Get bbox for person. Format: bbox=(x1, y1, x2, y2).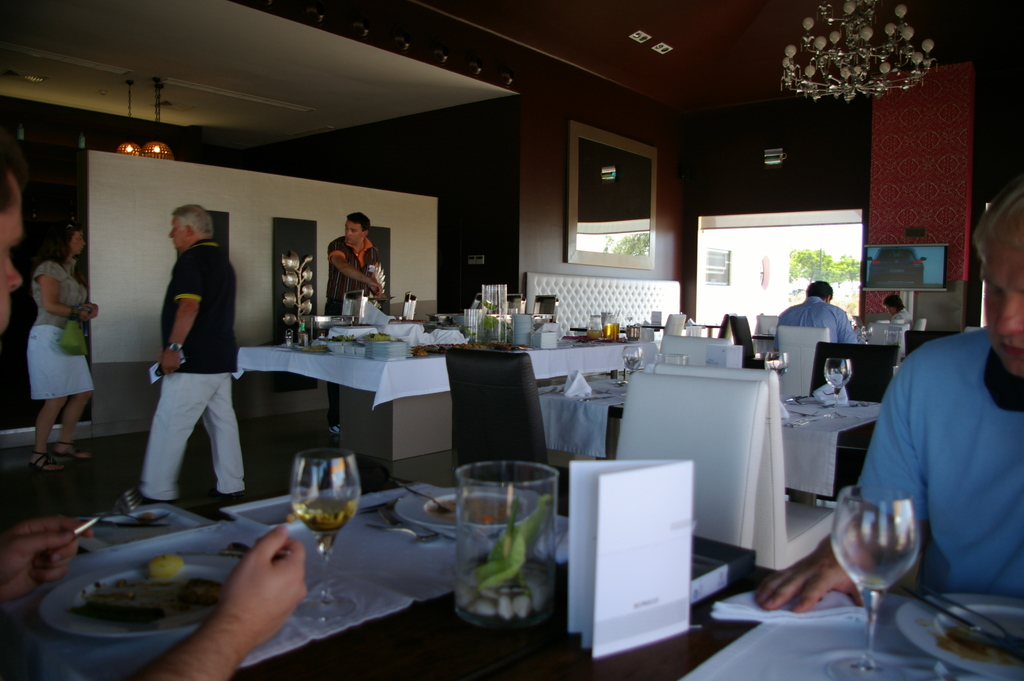
bbox=(772, 281, 861, 361).
